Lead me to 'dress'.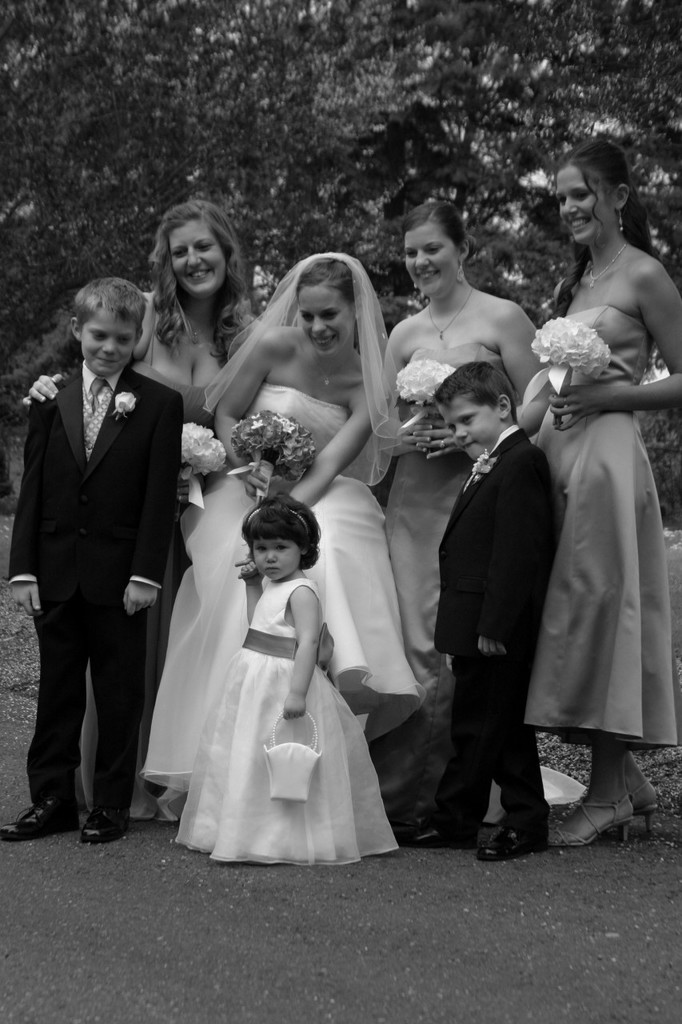
Lead to locate(525, 307, 681, 750).
